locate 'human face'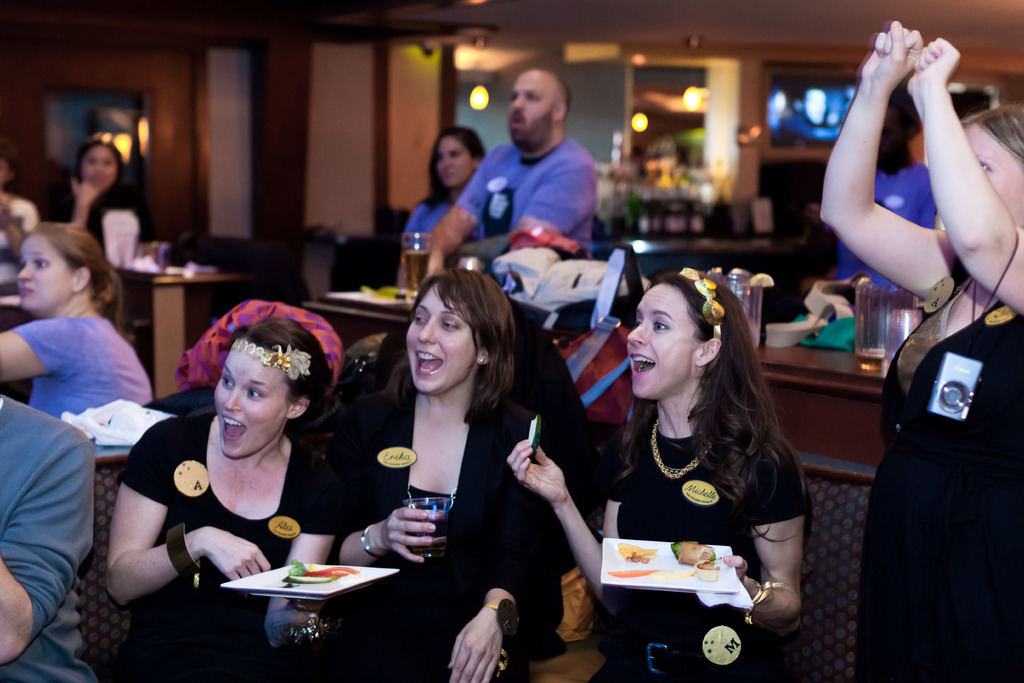
[79,140,120,193]
